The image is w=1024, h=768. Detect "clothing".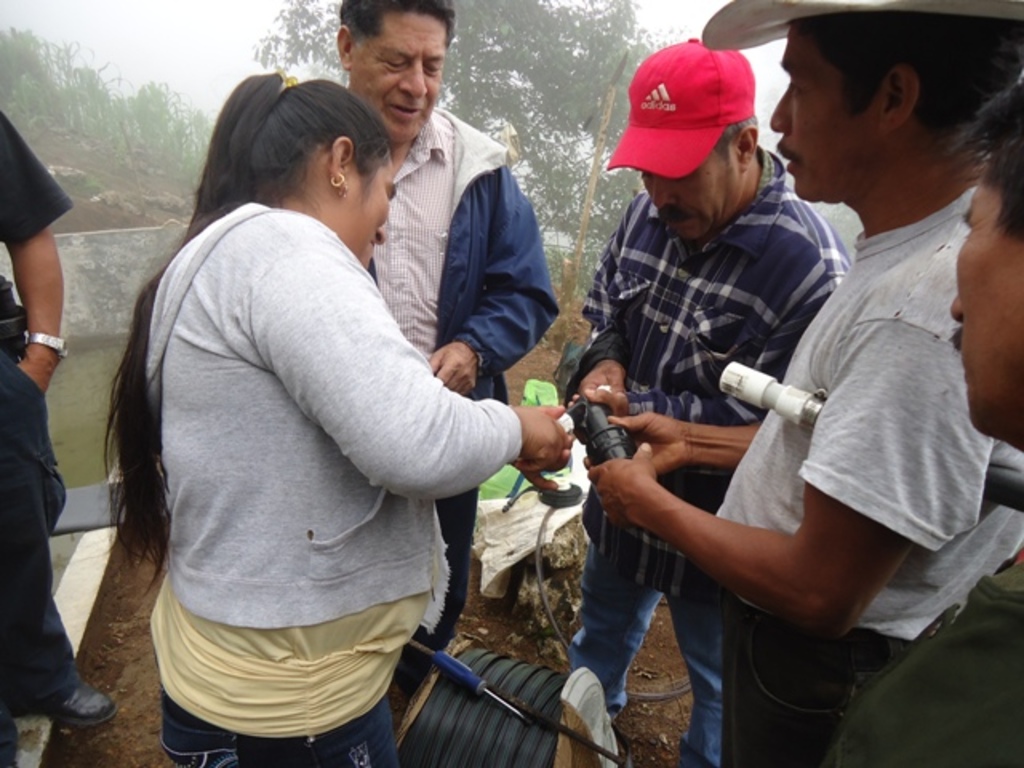
Detection: 0,107,69,723.
